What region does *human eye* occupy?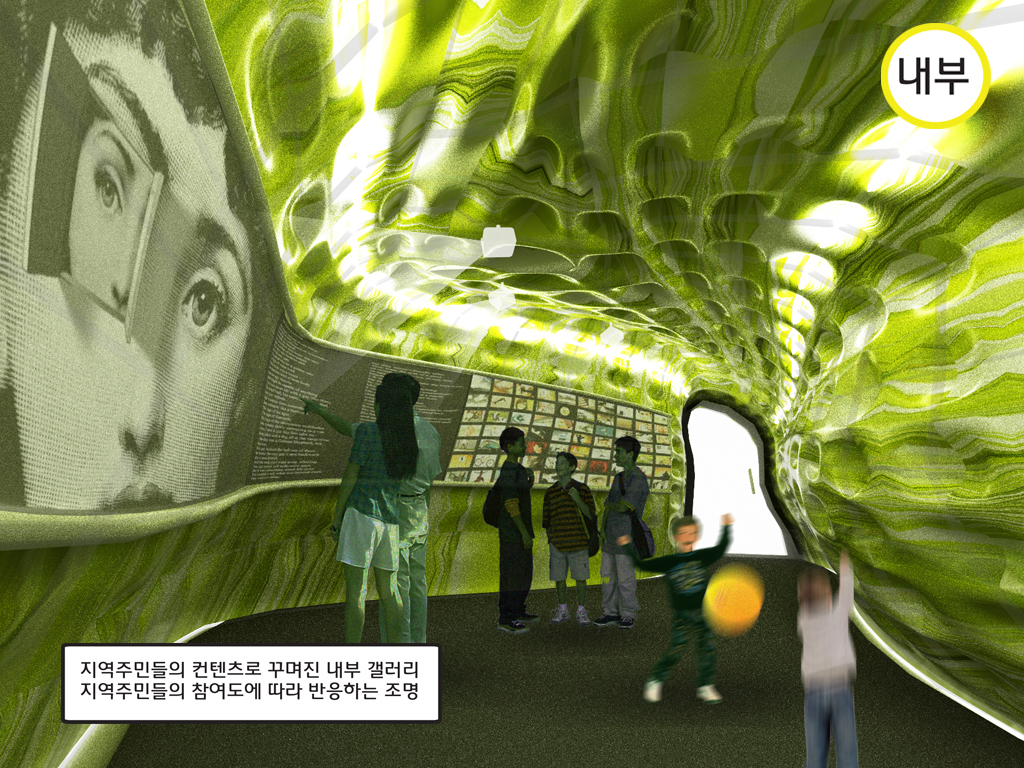
crop(171, 266, 234, 347).
